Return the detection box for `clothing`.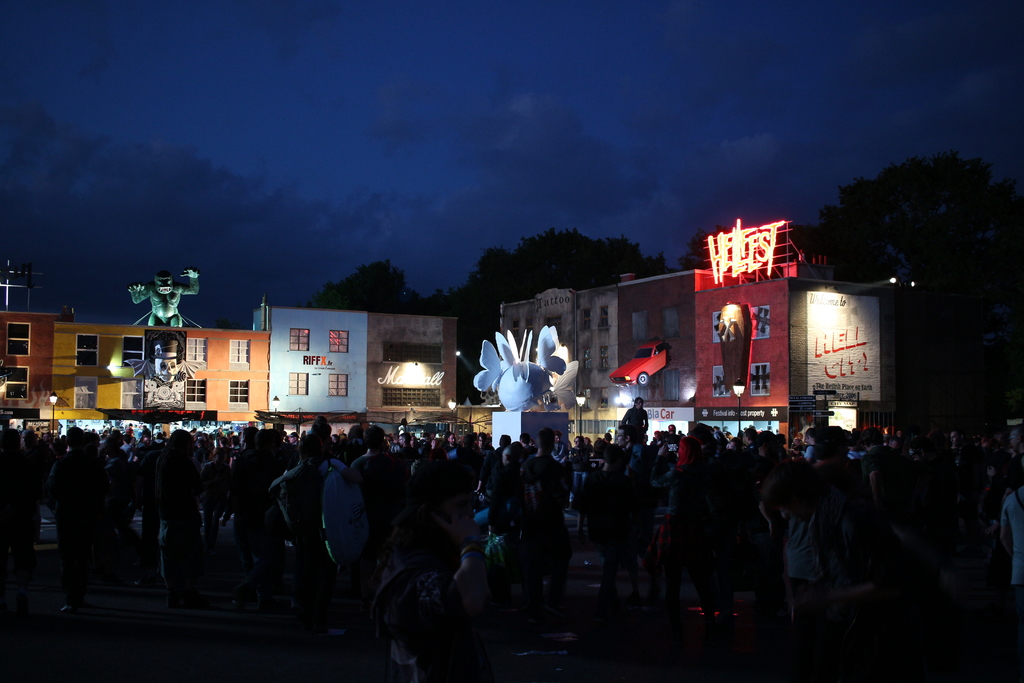
[left=993, top=493, right=1023, bottom=595].
